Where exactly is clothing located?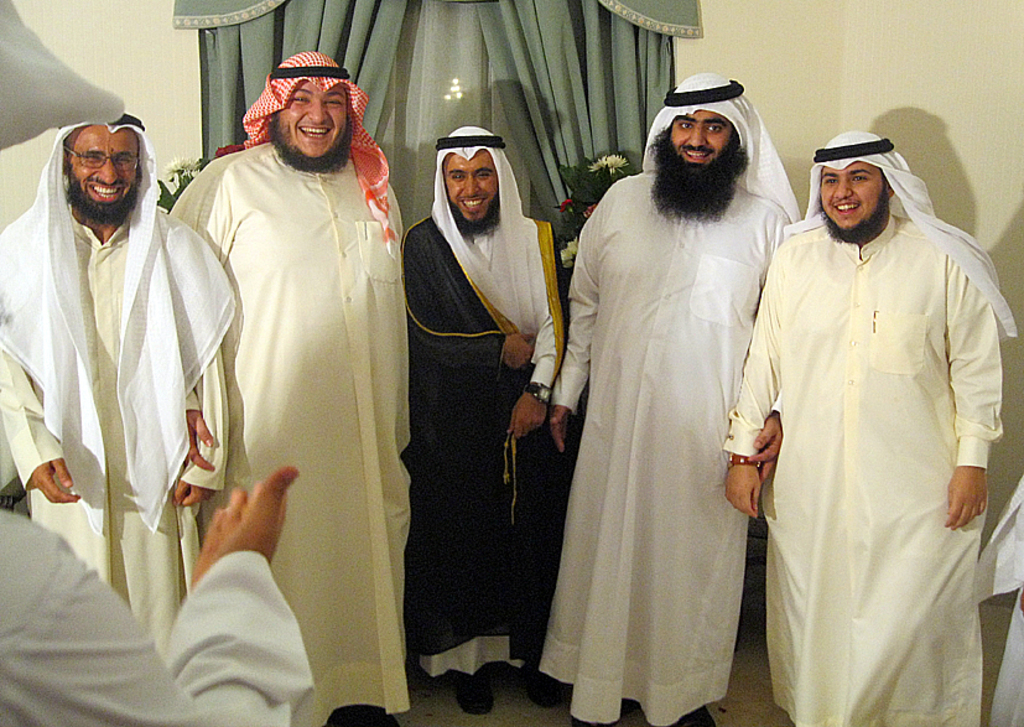
Its bounding box is BBox(405, 213, 618, 706).
